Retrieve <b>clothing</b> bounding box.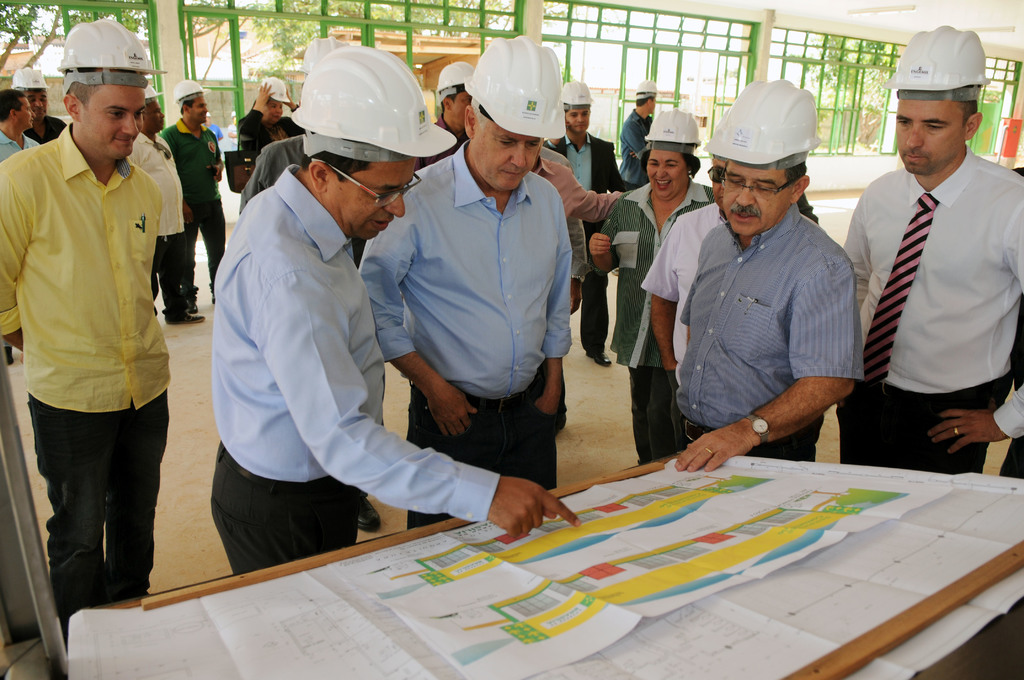
Bounding box: l=223, t=110, r=306, b=230.
